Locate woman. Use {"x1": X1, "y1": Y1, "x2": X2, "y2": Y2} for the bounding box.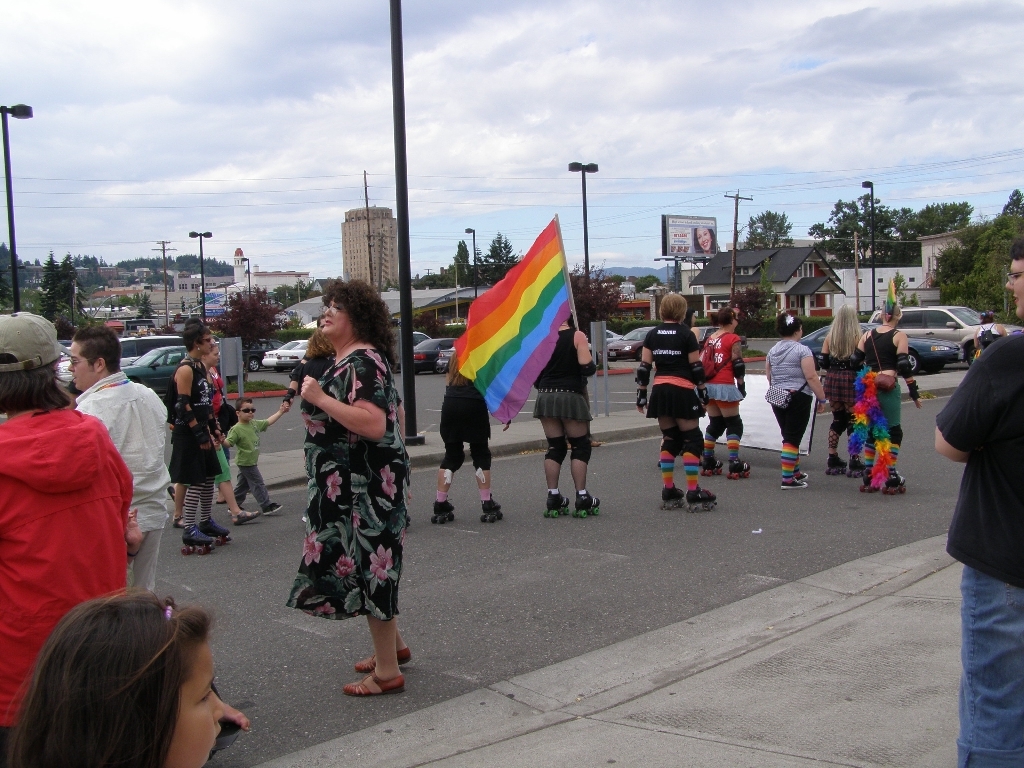
{"x1": 699, "y1": 307, "x2": 745, "y2": 474}.
